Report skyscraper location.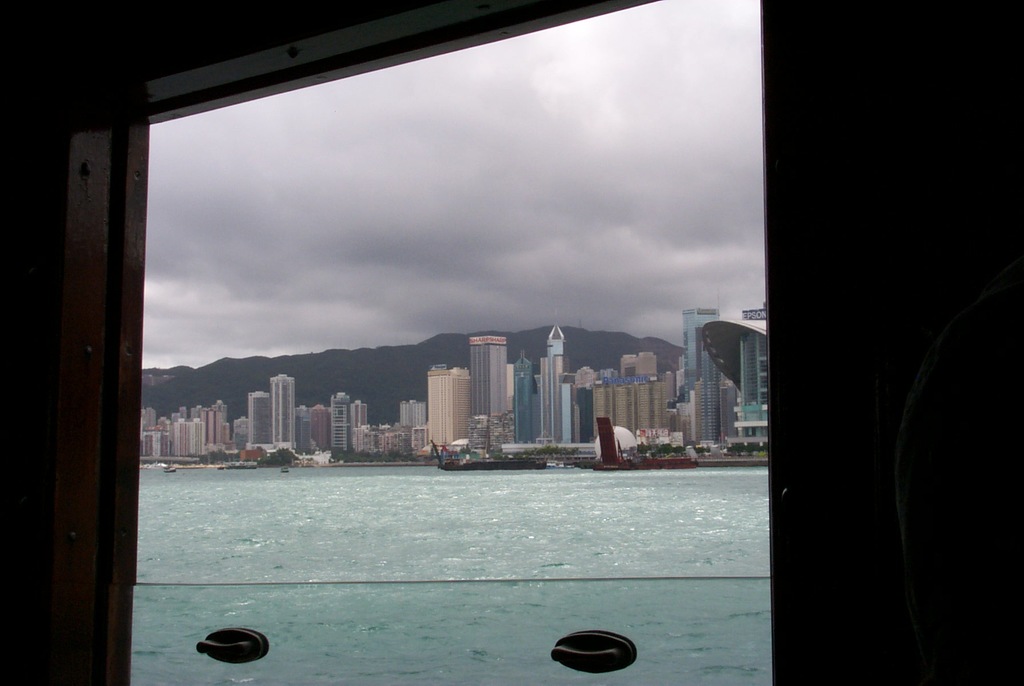
Report: [536, 320, 563, 441].
